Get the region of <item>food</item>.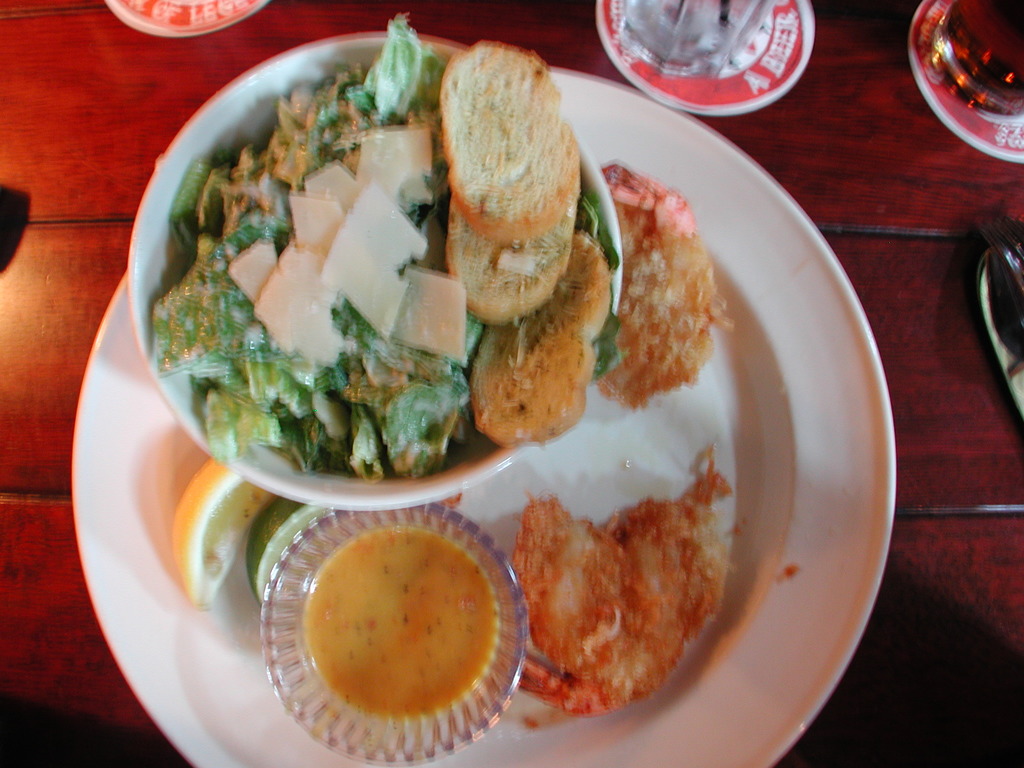
bbox(153, 15, 620, 482).
